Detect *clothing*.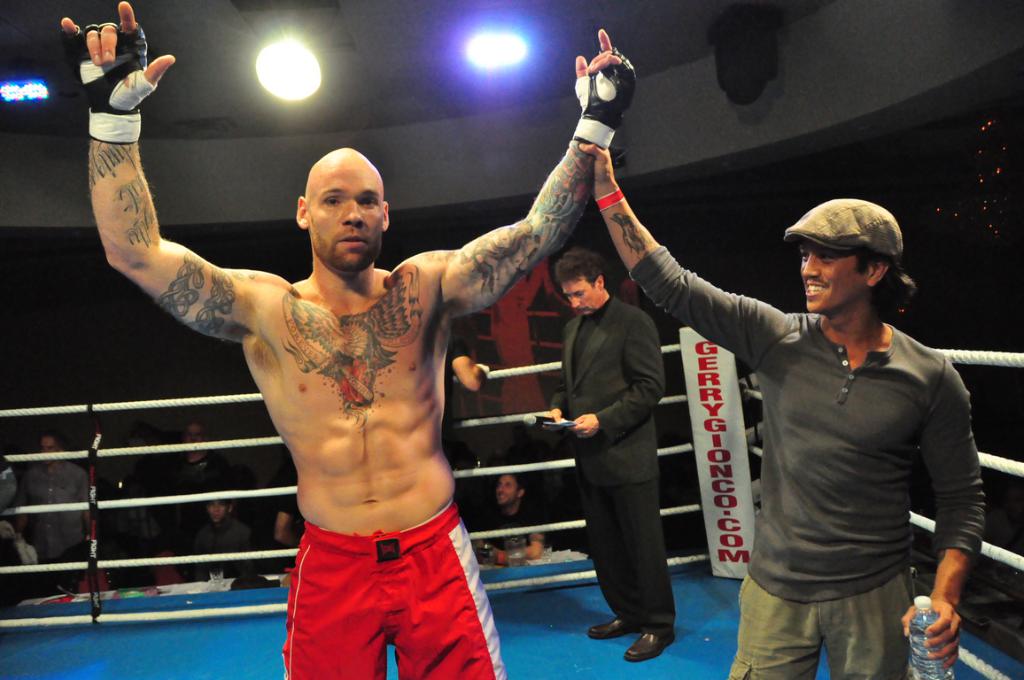
Detected at bbox=(546, 294, 677, 632).
